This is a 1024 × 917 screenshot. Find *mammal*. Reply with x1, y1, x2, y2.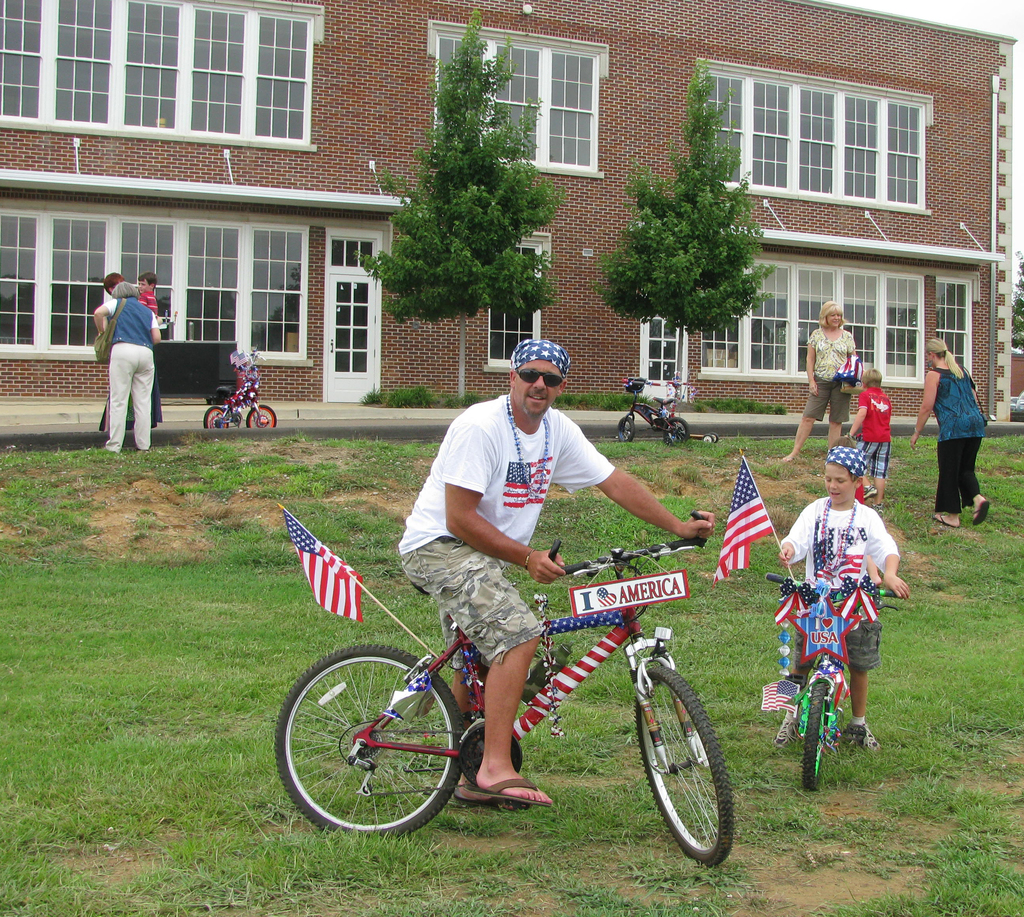
136, 273, 159, 313.
